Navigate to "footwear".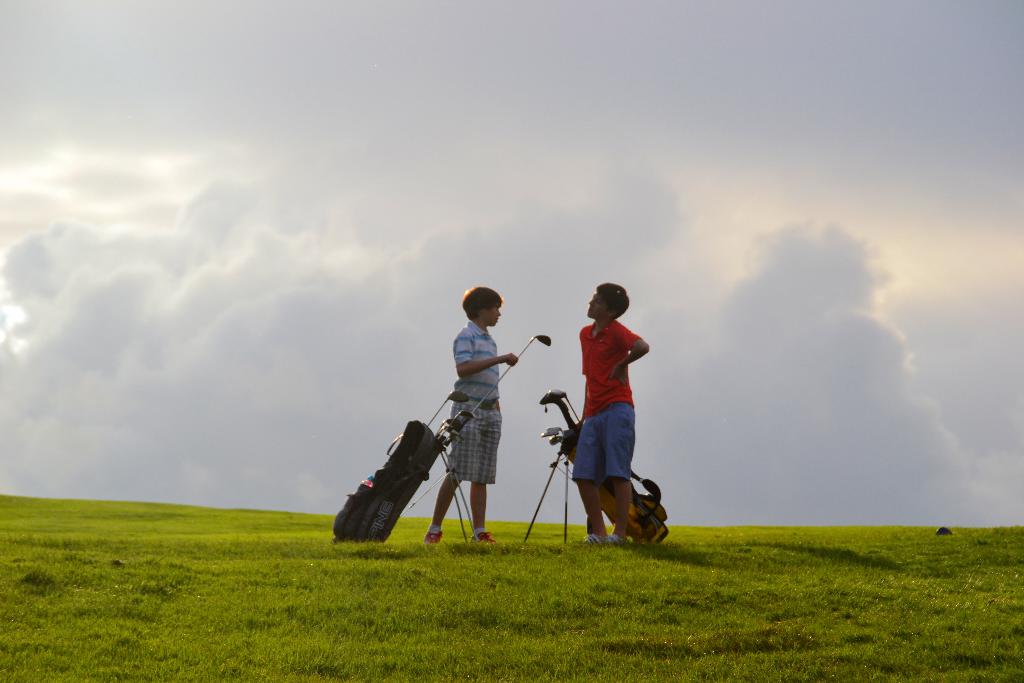
Navigation target: pyautogui.locateOnScreen(421, 528, 446, 545).
